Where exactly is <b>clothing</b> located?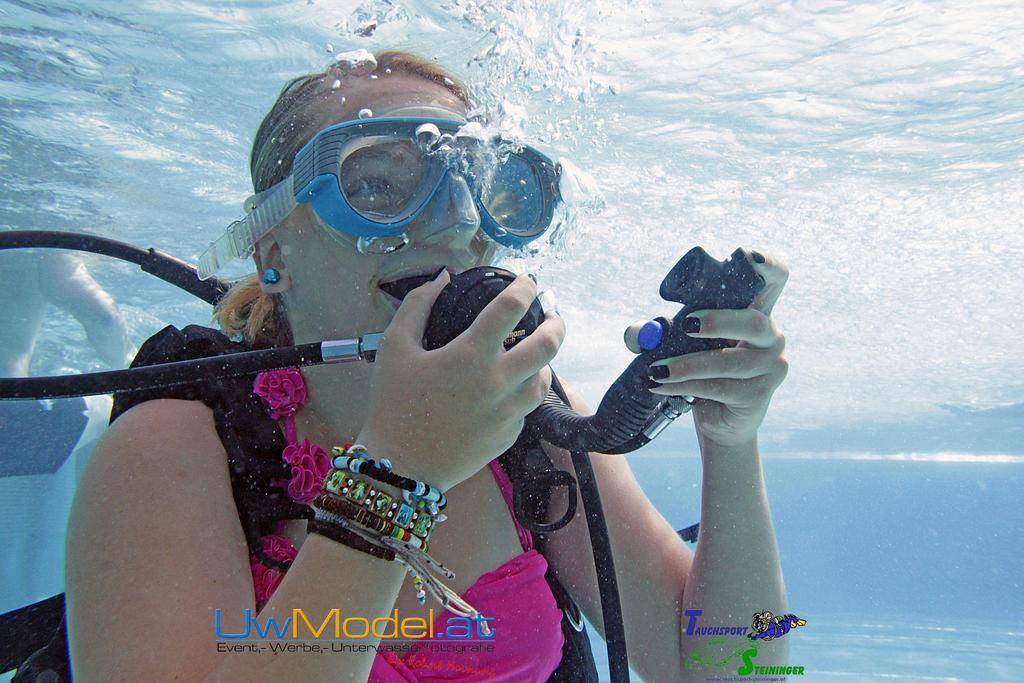
Its bounding box is {"left": 104, "top": 319, "right": 600, "bottom": 682}.
